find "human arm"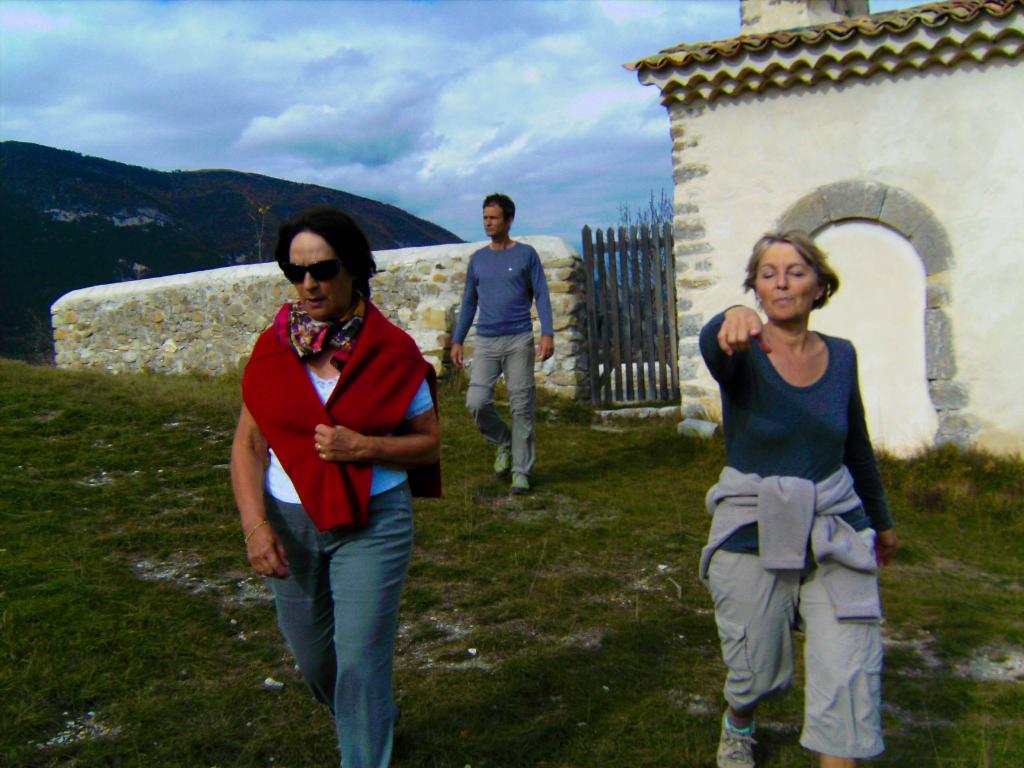
box=[301, 353, 450, 476]
